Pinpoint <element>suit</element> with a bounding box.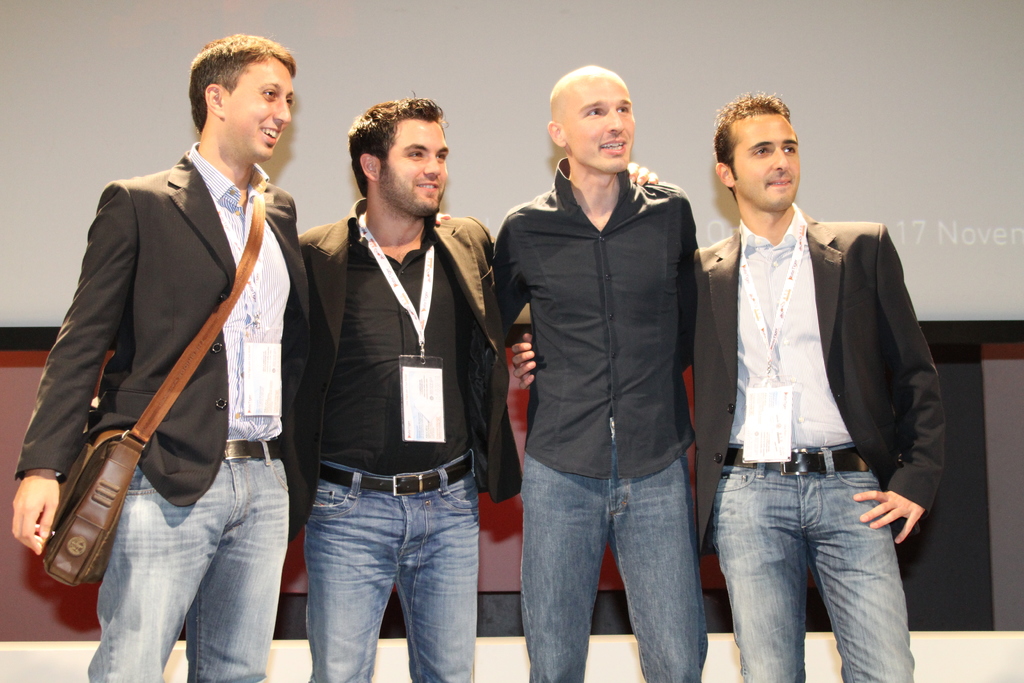
l=299, t=198, r=521, b=504.
